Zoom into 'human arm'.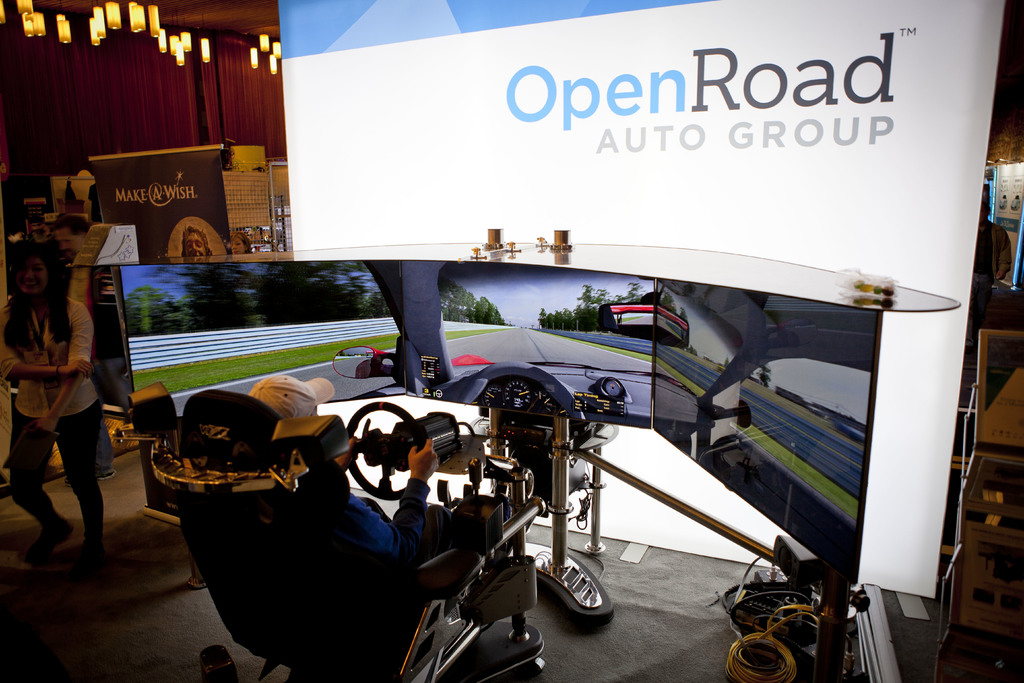
Zoom target: (35, 292, 97, 437).
